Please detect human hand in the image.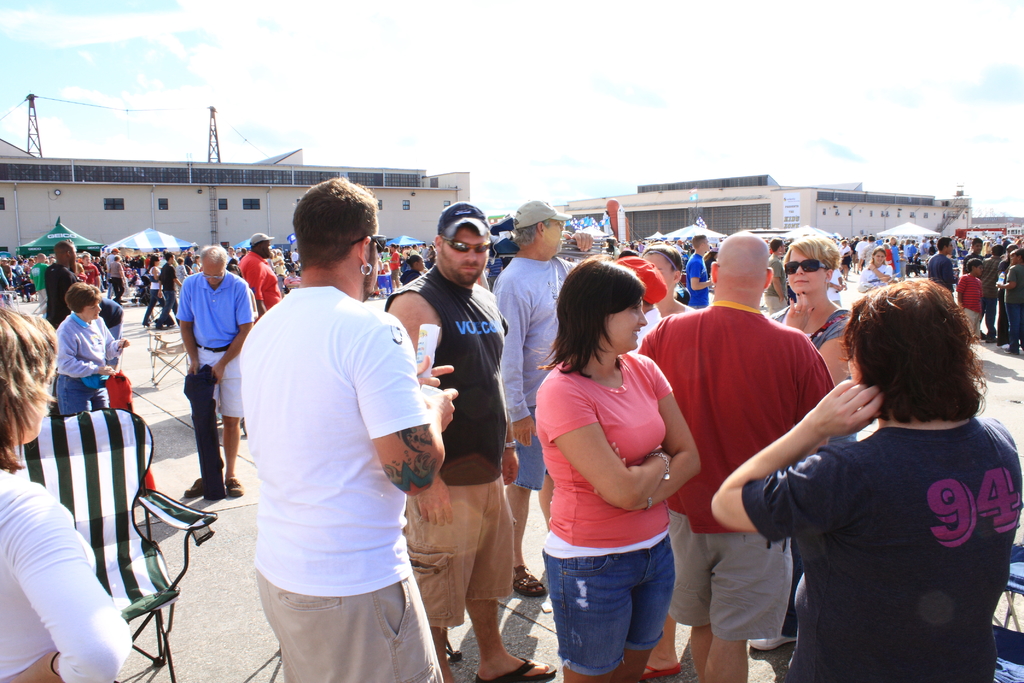
(left=157, top=289, right=164, bottom=298).
